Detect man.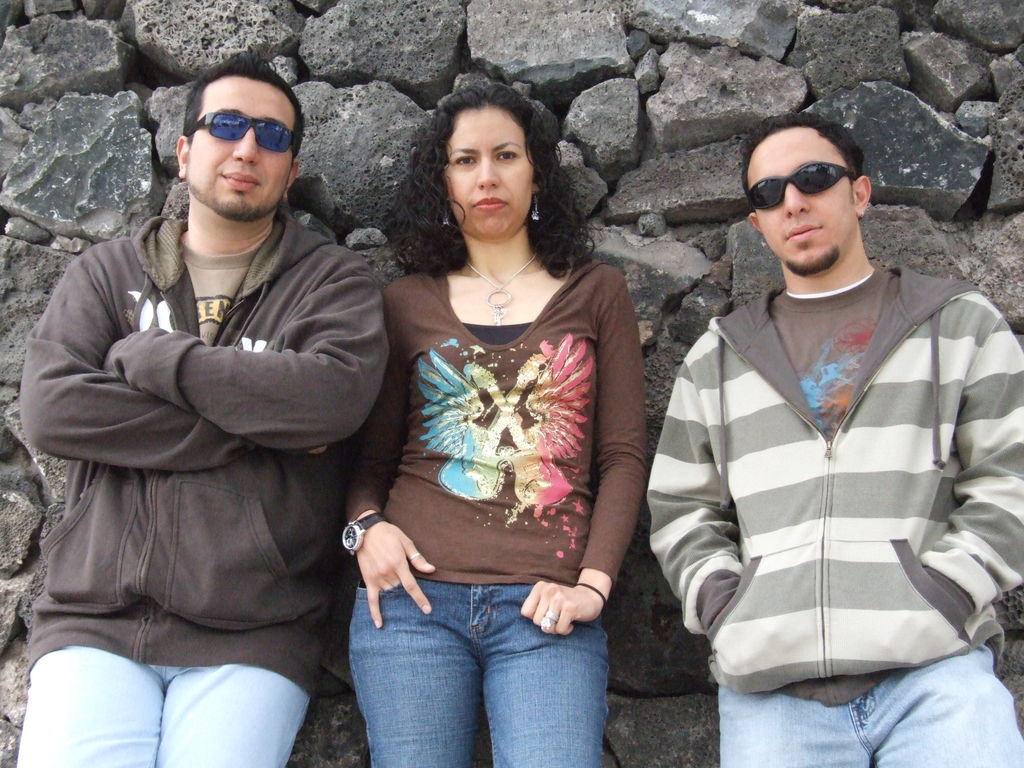
Detected at pyautogui.locateOnScreen(639, 96, 1020, 739).
